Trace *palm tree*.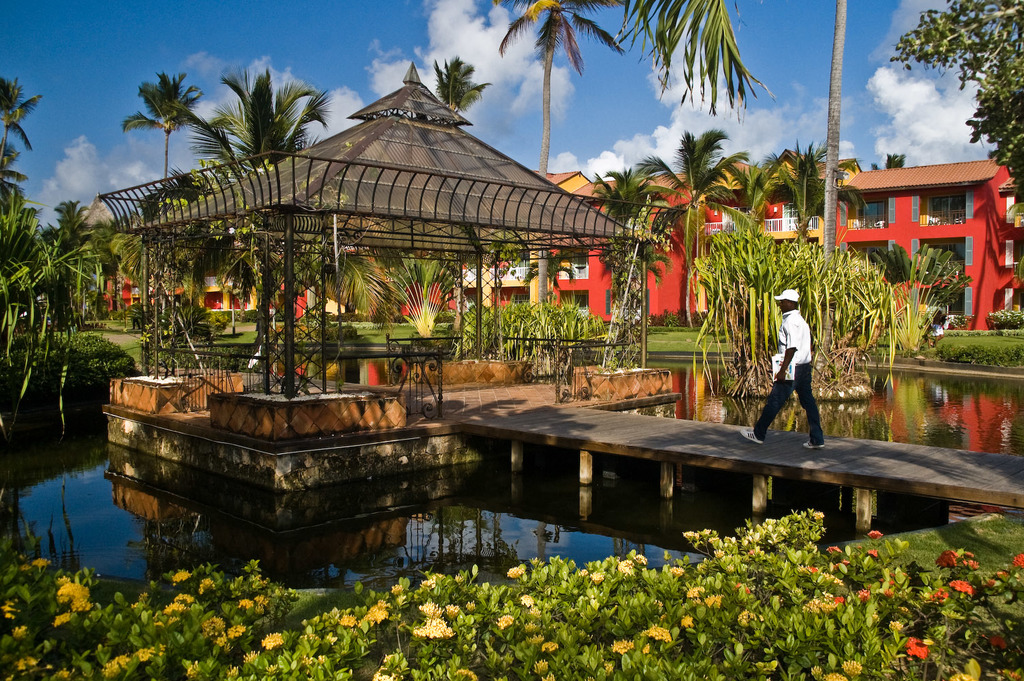
Traced to crop(46, 205, 125, 377).
